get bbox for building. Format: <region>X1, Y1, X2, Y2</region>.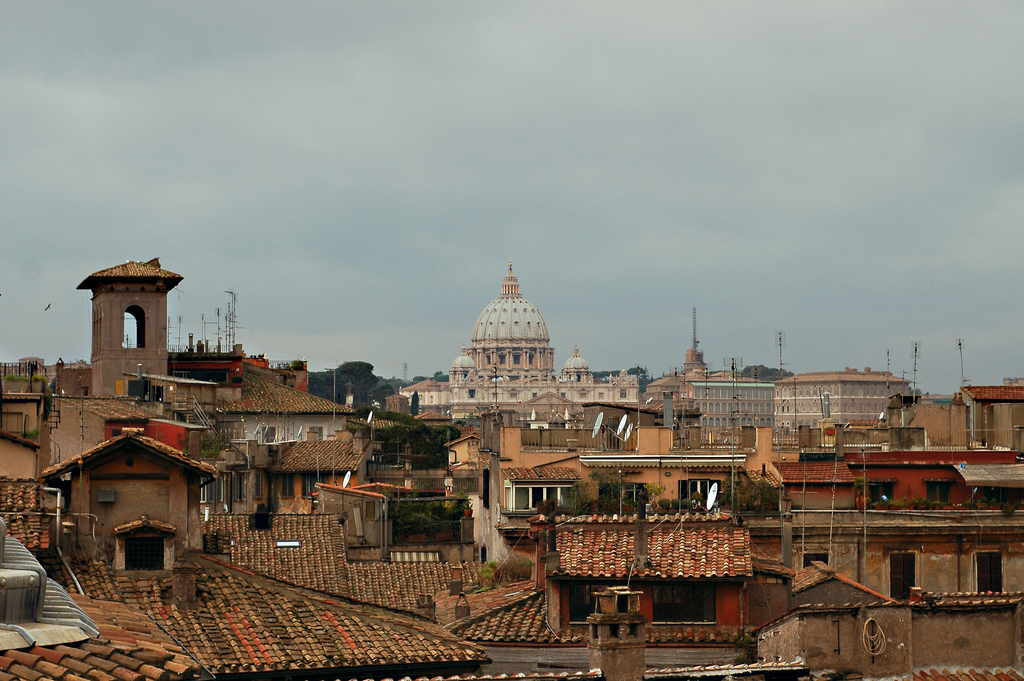
<region>496, 423, 797, 562</region>.
